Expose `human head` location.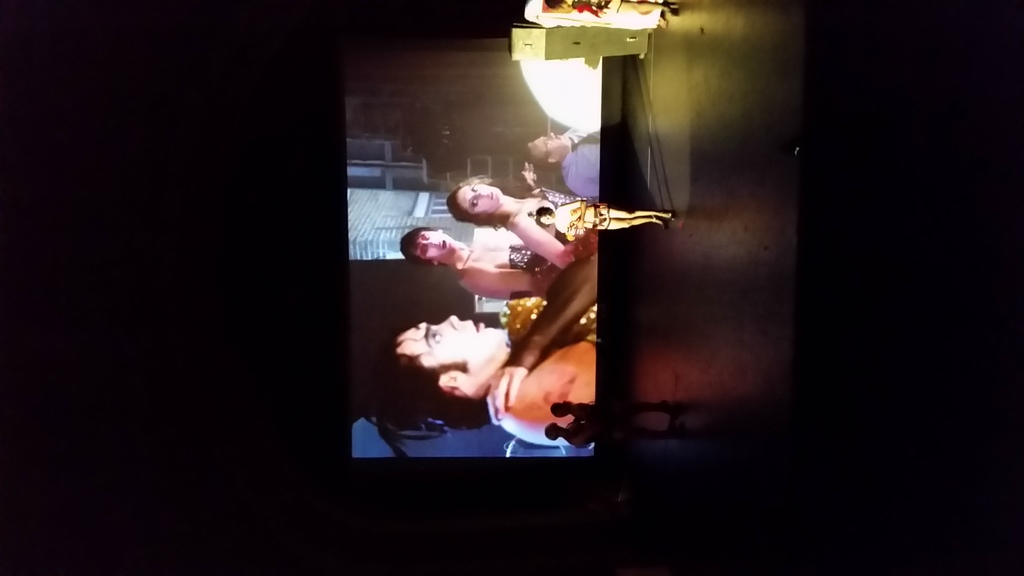
Exposed at box(543, 0, 564, 10).
